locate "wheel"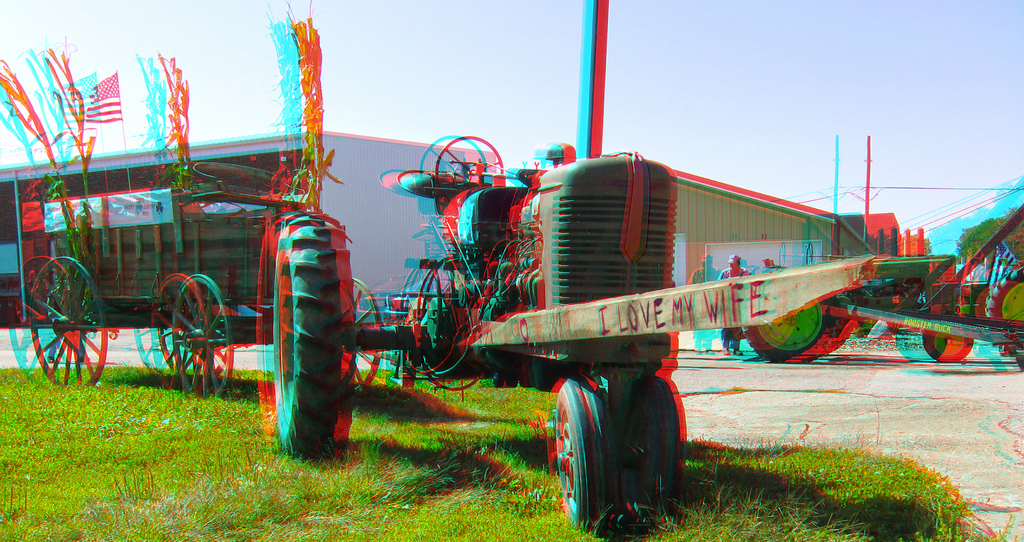
[x1=619, y1=377, x2=684, y2=532]
